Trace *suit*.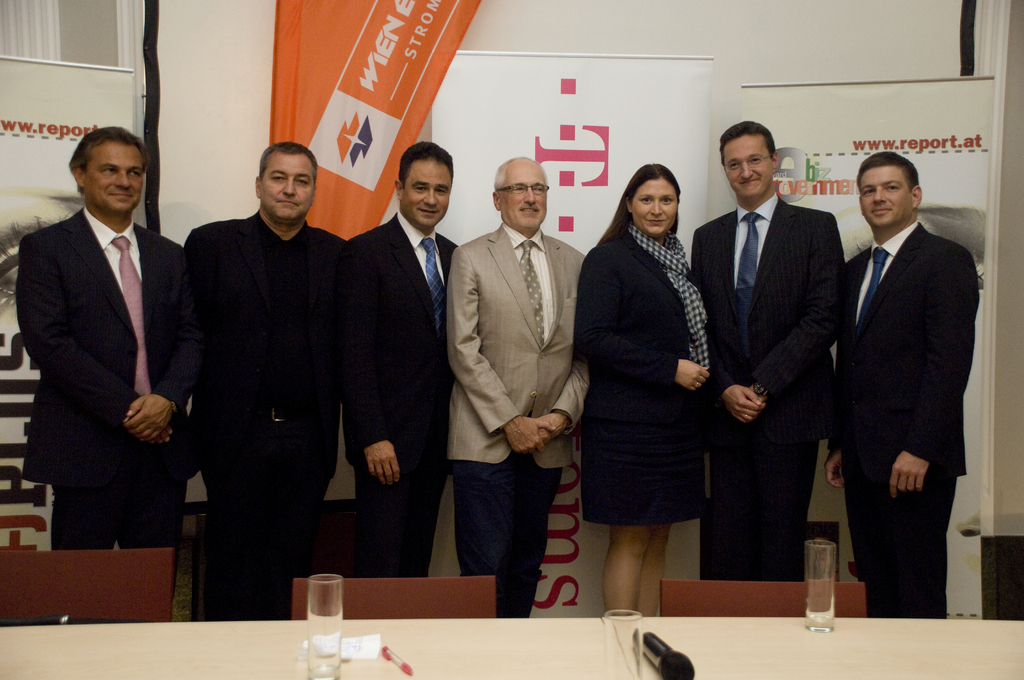
Traced to [left=567, top=229, right=710, bottom=400].
